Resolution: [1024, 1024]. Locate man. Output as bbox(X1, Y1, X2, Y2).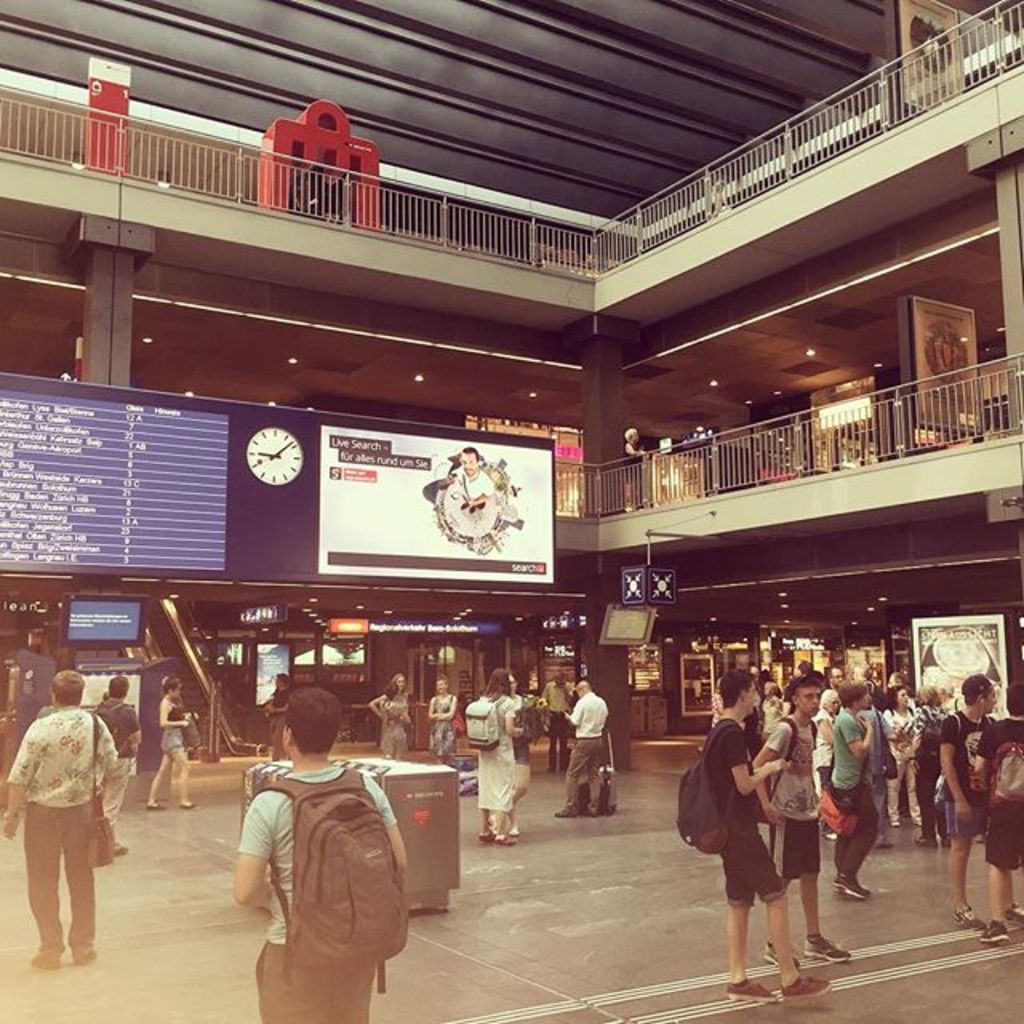
bbox(971, 680, 1022, 942).
